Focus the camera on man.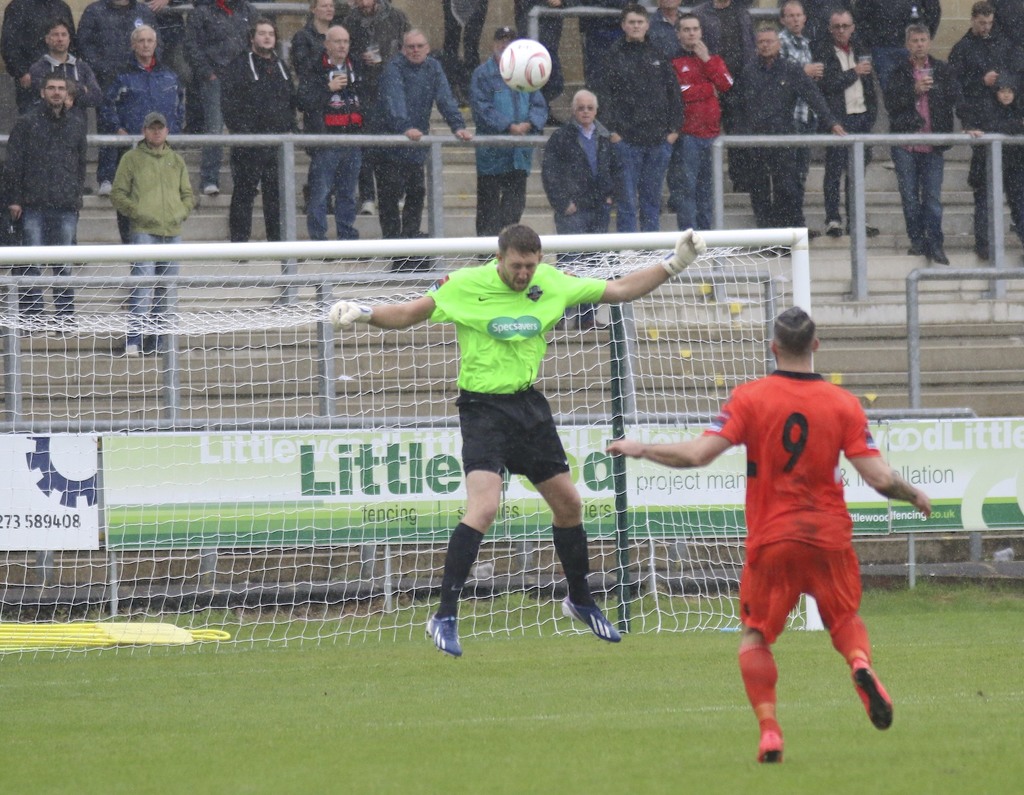
Focus region: [0, 0, 76, 117].
